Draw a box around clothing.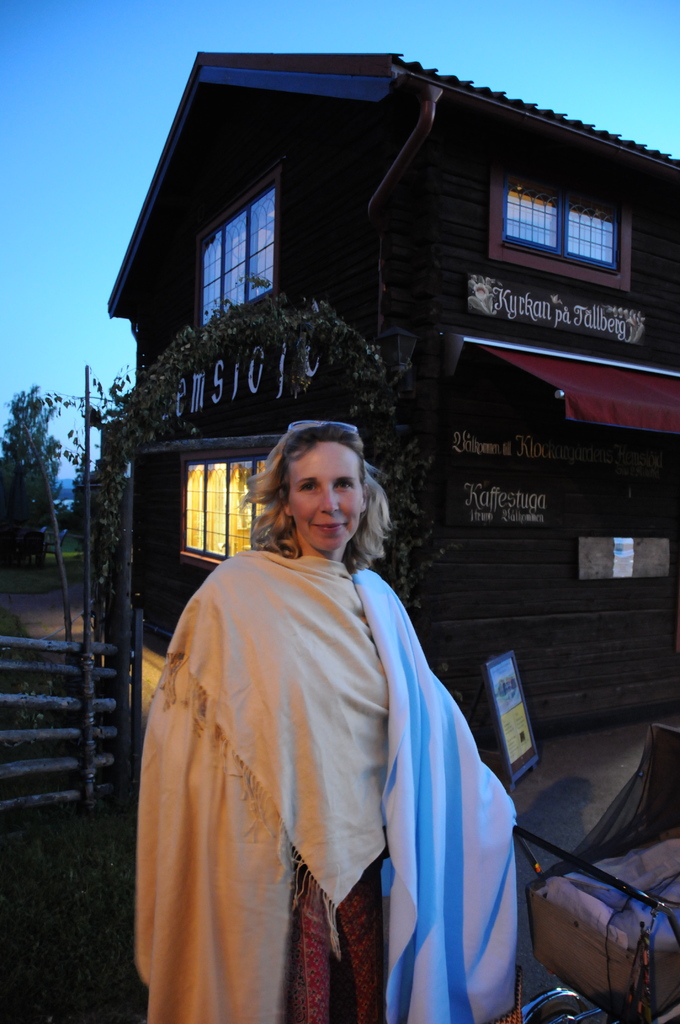
<bbox>125, 522, 512, 1010</bbox>.
